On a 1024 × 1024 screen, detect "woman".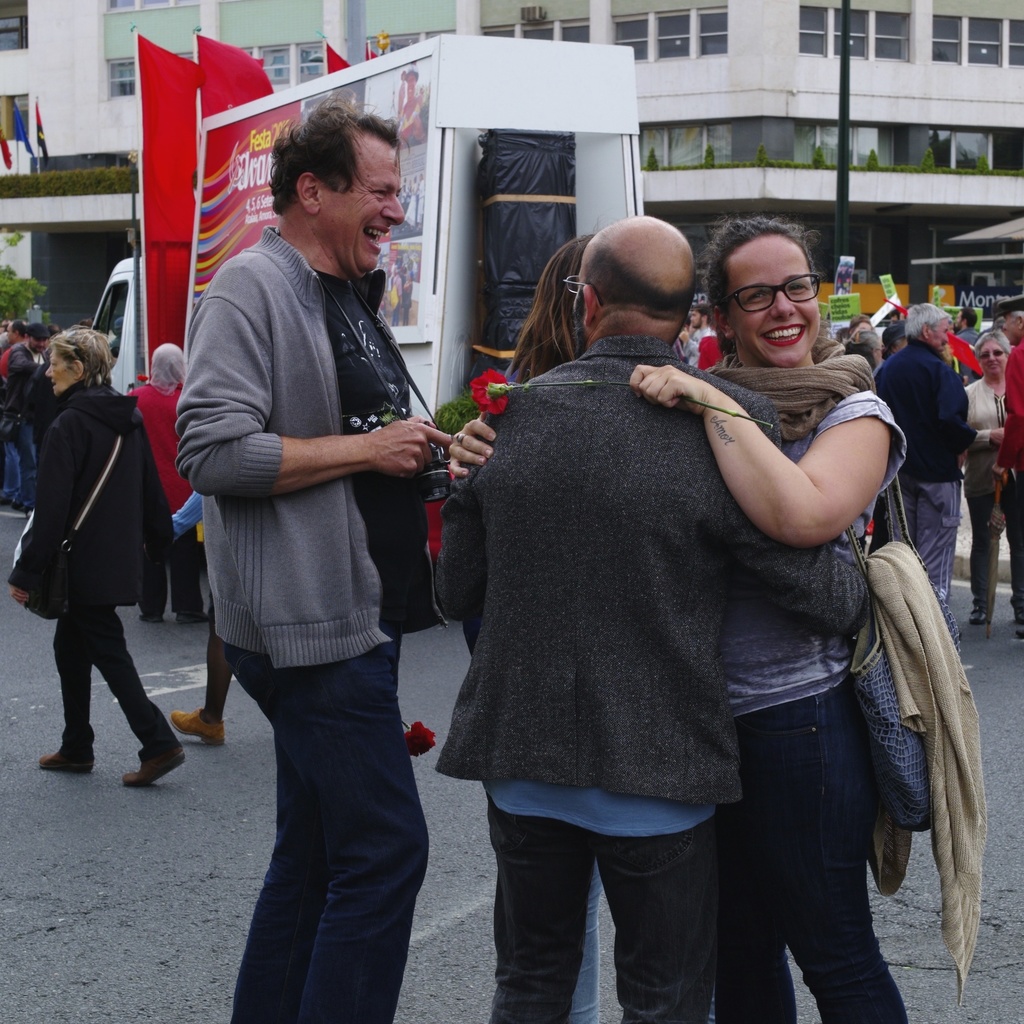
Rect(846, 311, 881, 364).
